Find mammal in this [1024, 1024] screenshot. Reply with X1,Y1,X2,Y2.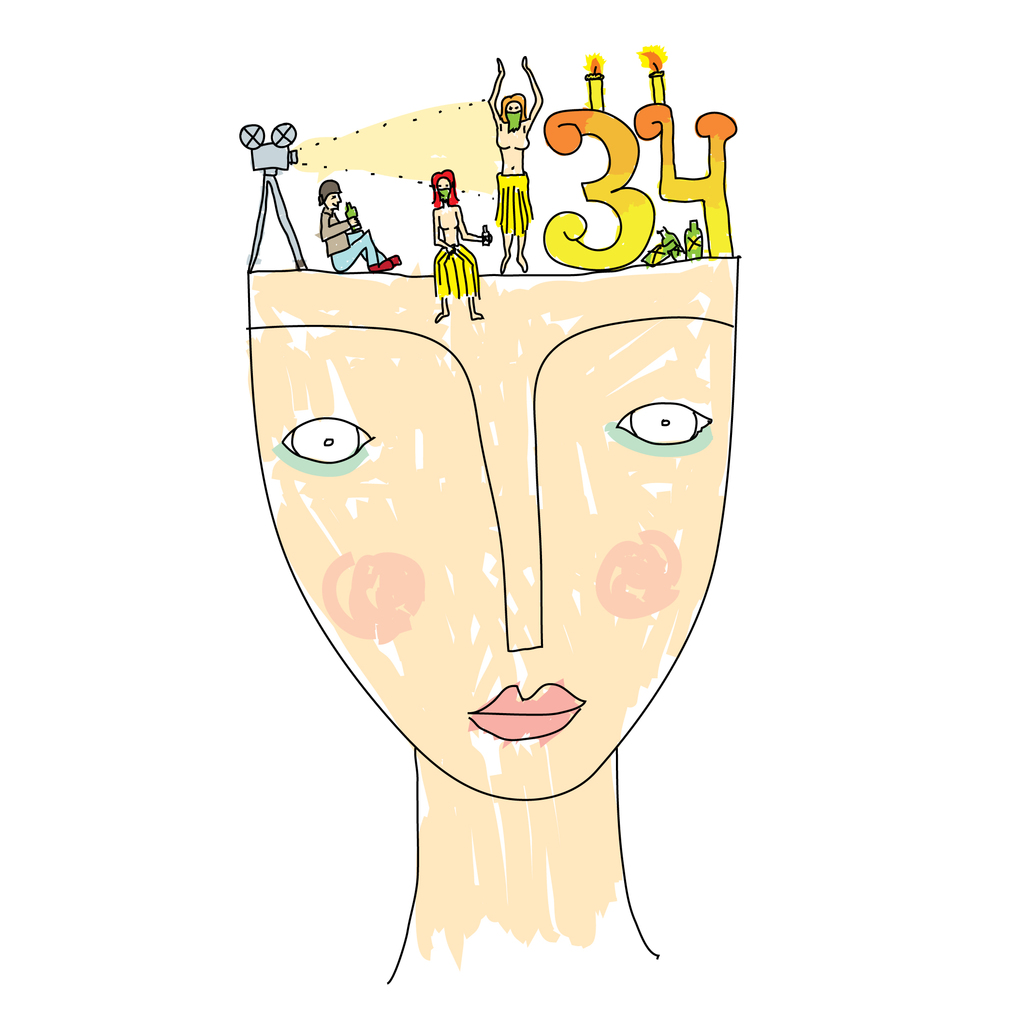
482,51,539,270.
